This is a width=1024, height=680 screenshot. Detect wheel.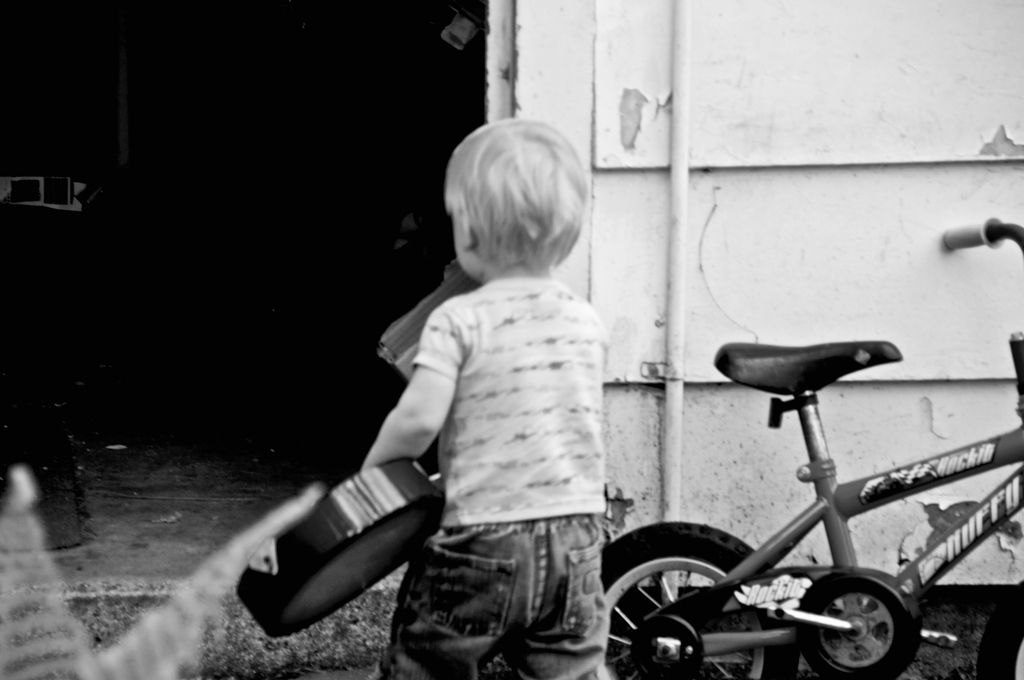
(x1=595, y1=522, x2=801, y2=679).
